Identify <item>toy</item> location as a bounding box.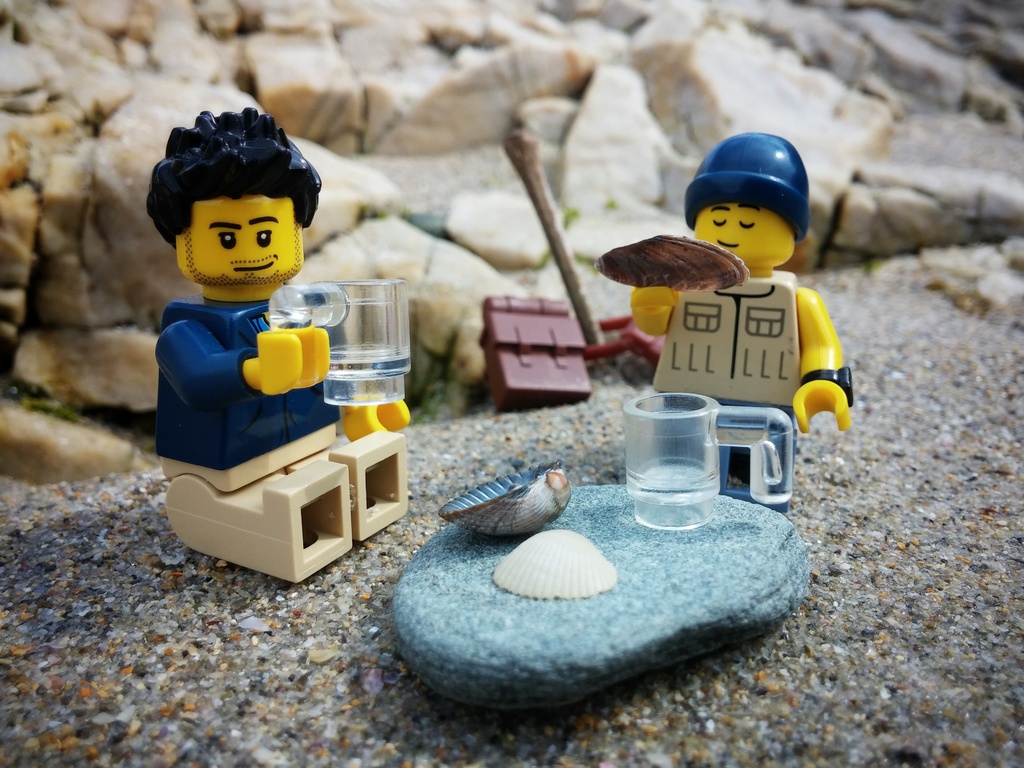
430/454/578/549.
